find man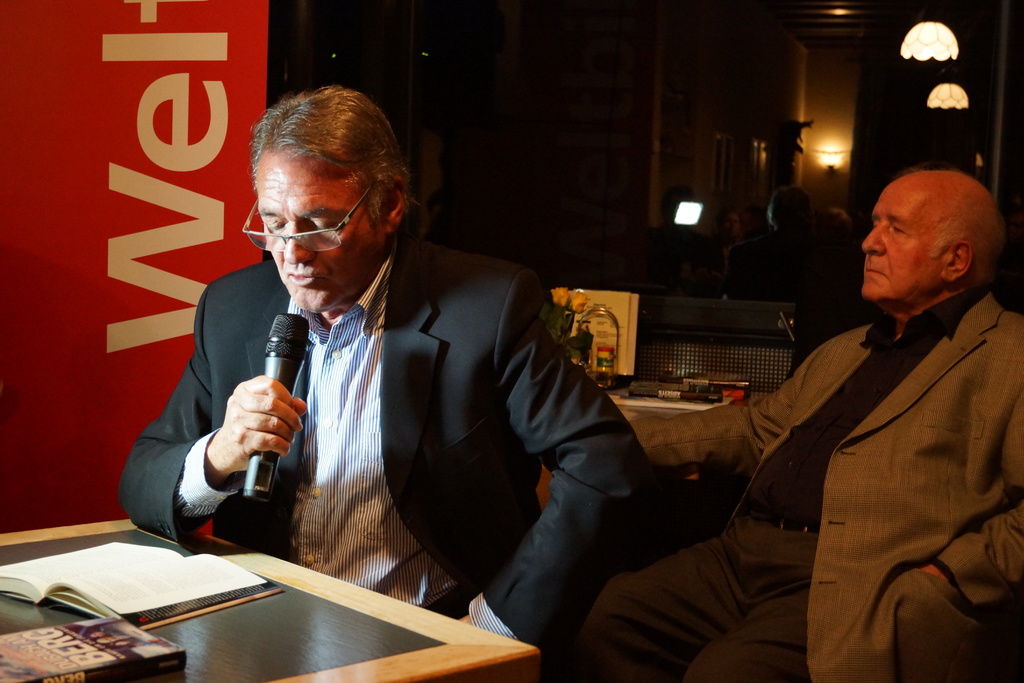
detection(138, 124, 693, 630)
